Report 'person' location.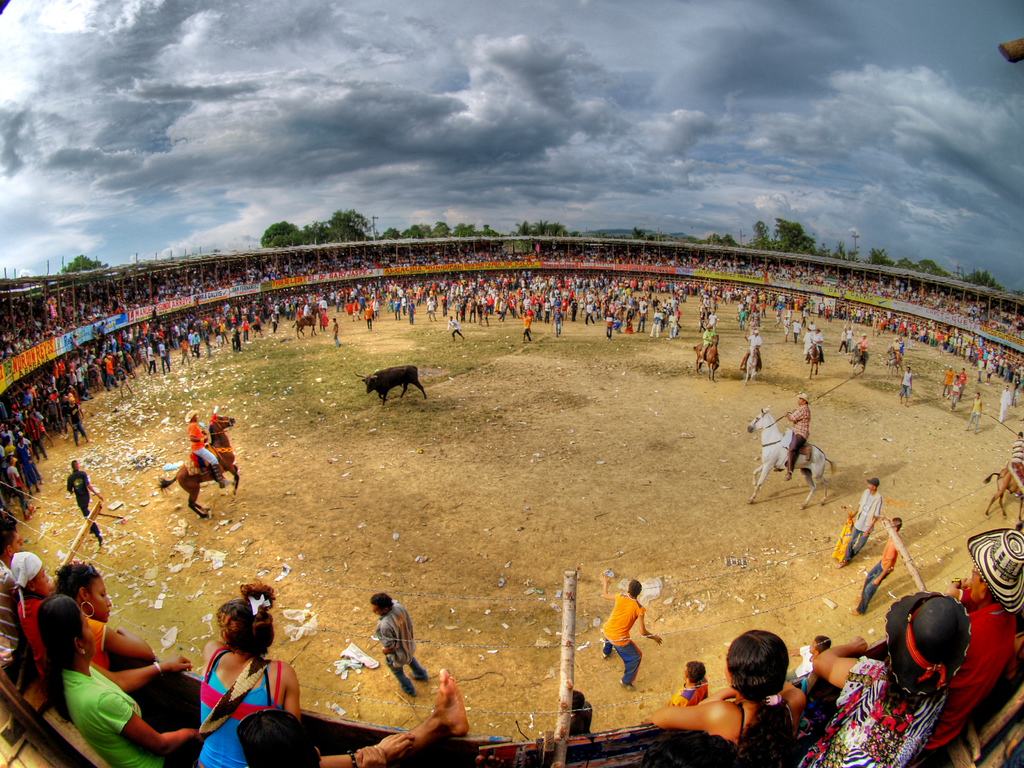
Report: (182, 407, 230, 483).
